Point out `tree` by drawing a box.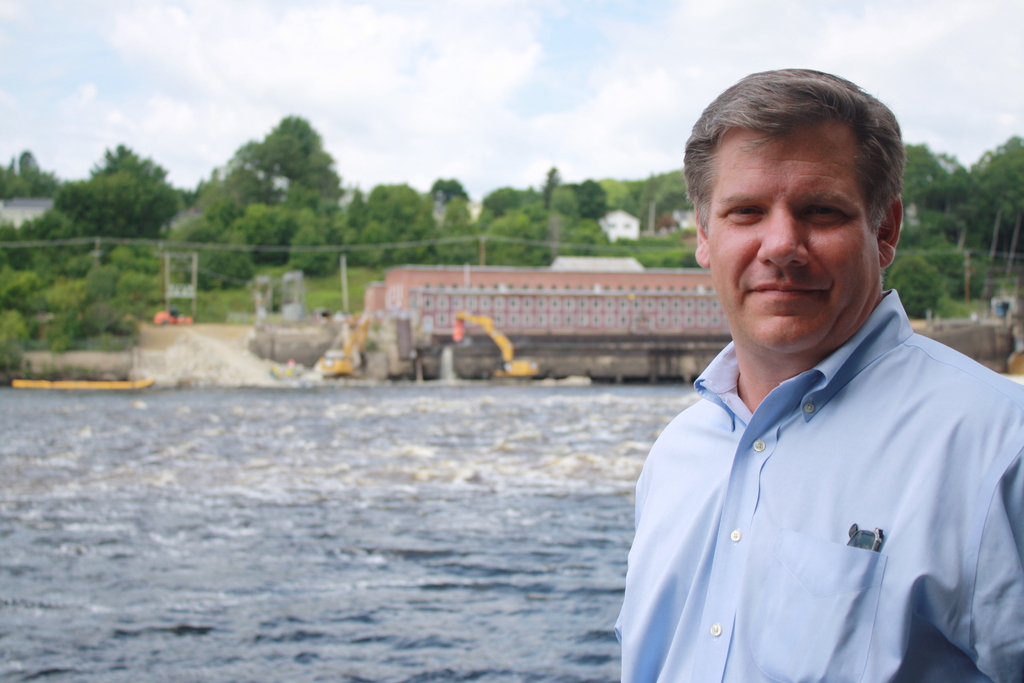
482 186 545 213.
